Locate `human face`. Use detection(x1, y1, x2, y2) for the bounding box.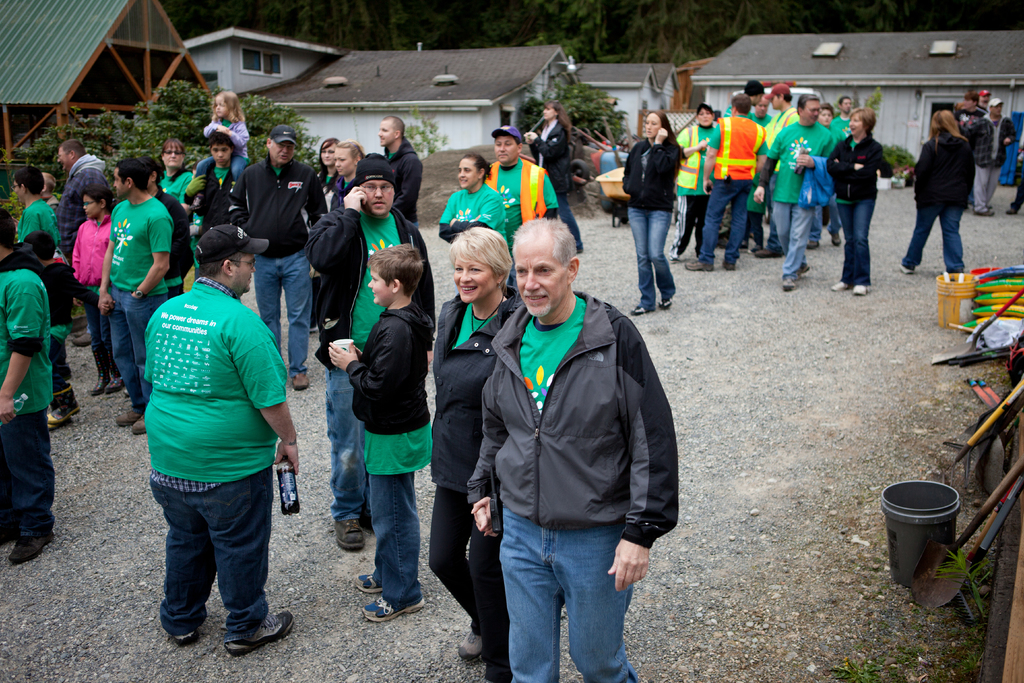
detection(991, 104, 1002, 115).
